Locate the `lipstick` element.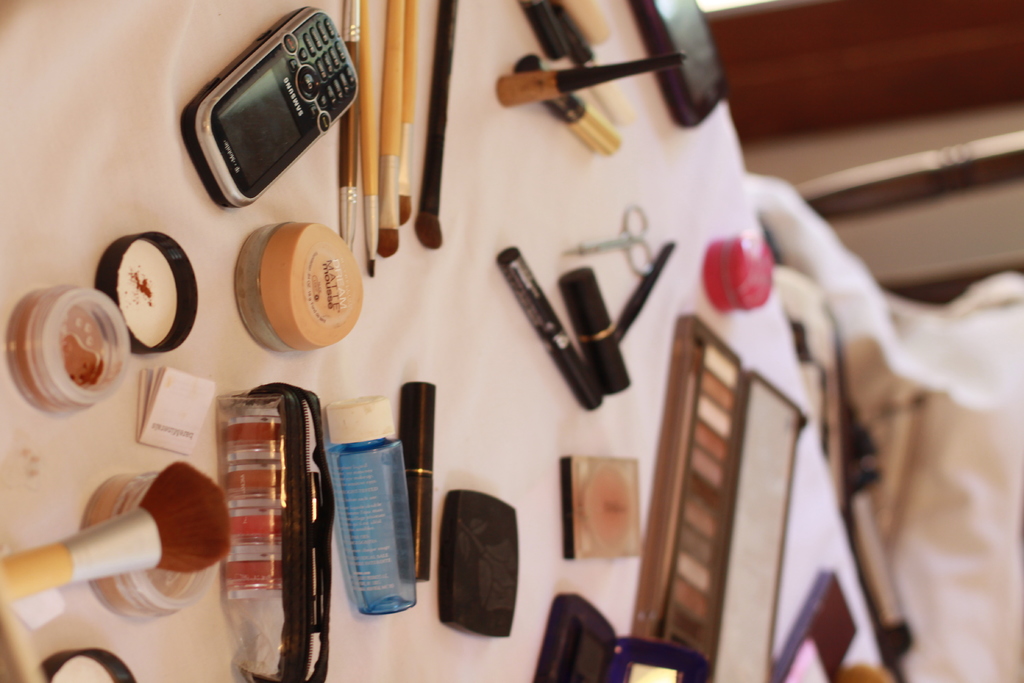
Element bbox: [557,270,628,398].
